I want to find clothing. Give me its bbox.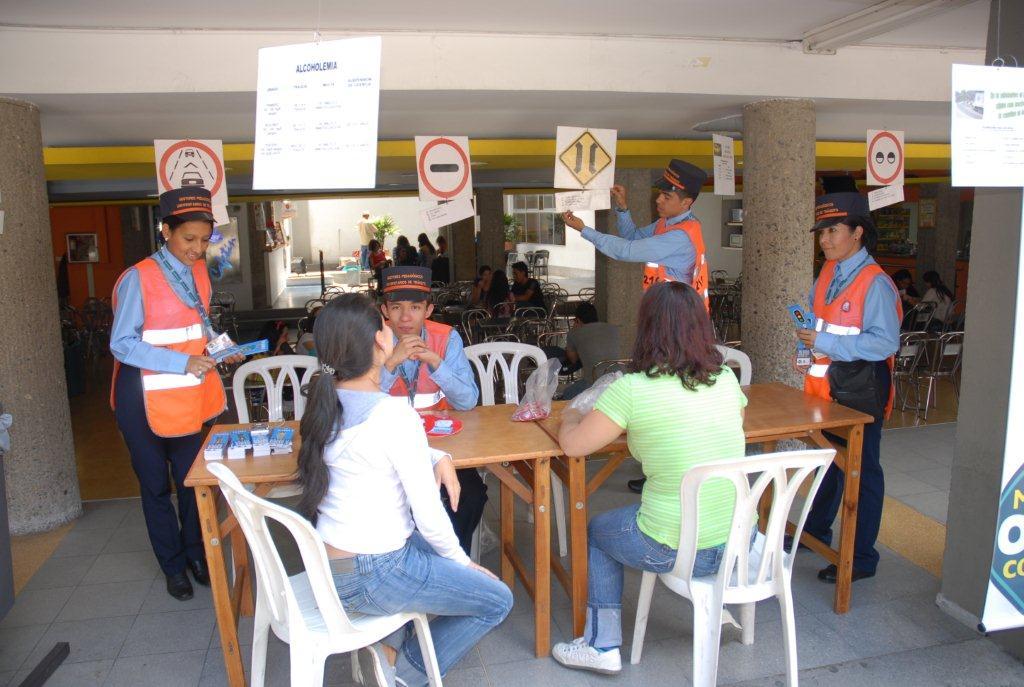
(x1=312, y1=389, x2=513, y2=686).
